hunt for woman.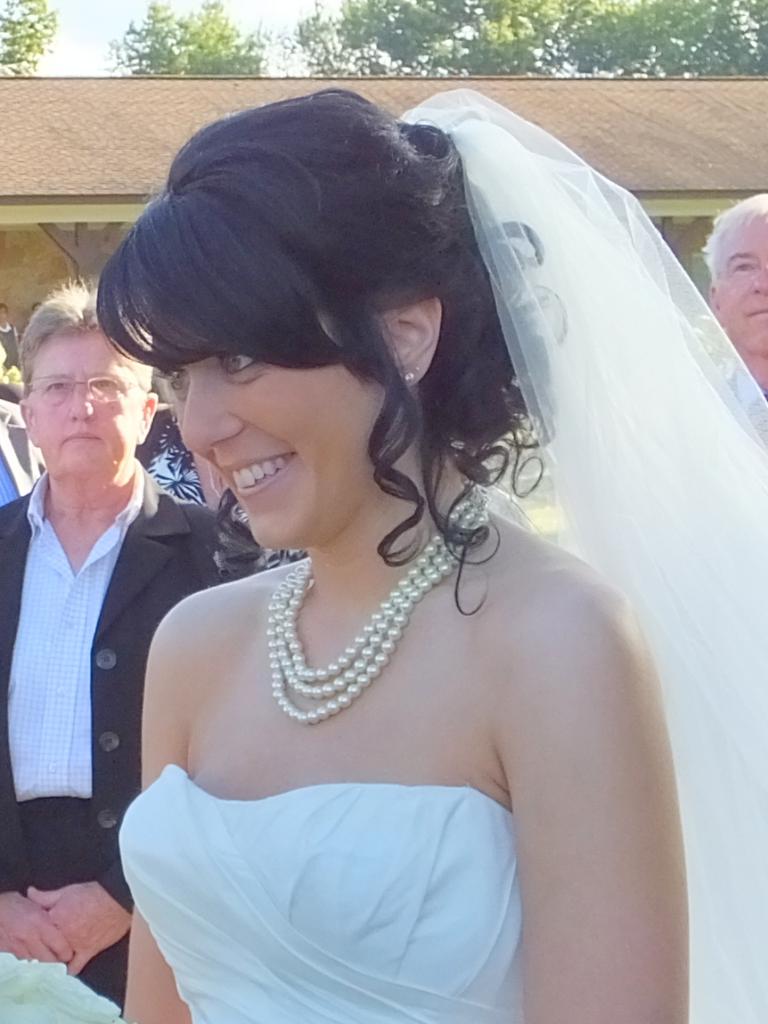
Hunted down at select_region(73, 32, 699, 1023).
